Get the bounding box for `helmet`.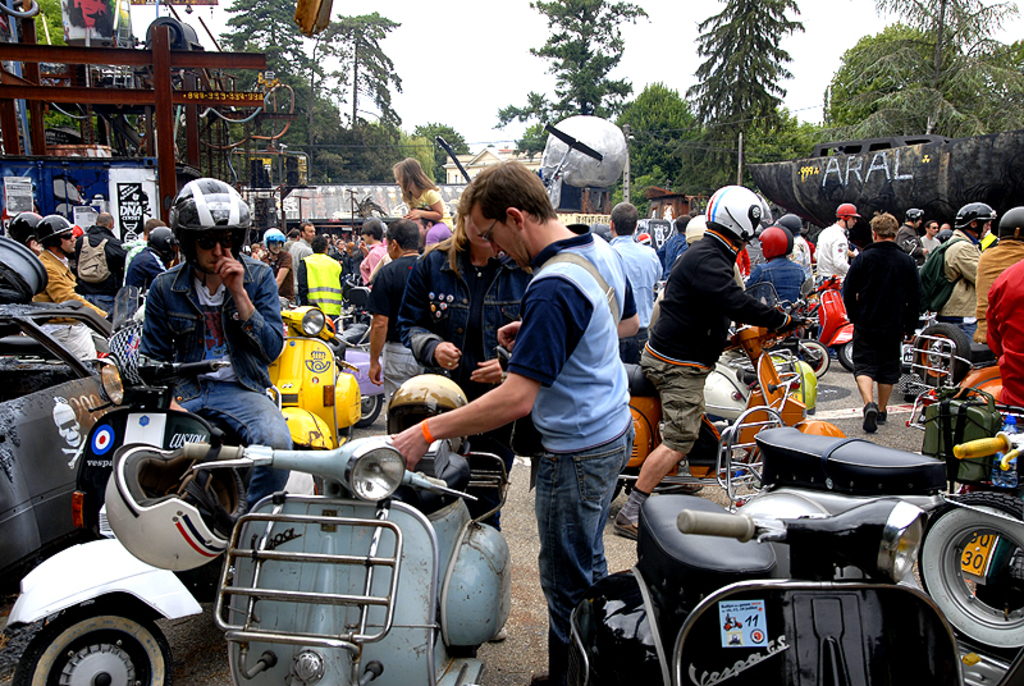
left=6, top=211, right=46, bottom=247.
